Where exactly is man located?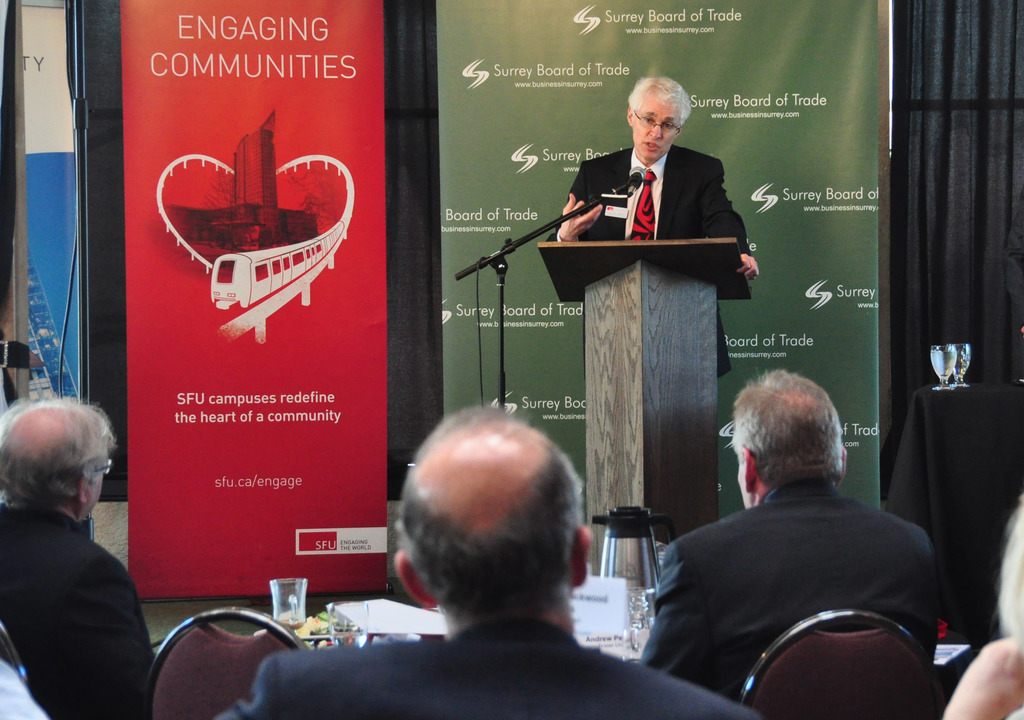
Its bounding box is 0/390/159/719.
